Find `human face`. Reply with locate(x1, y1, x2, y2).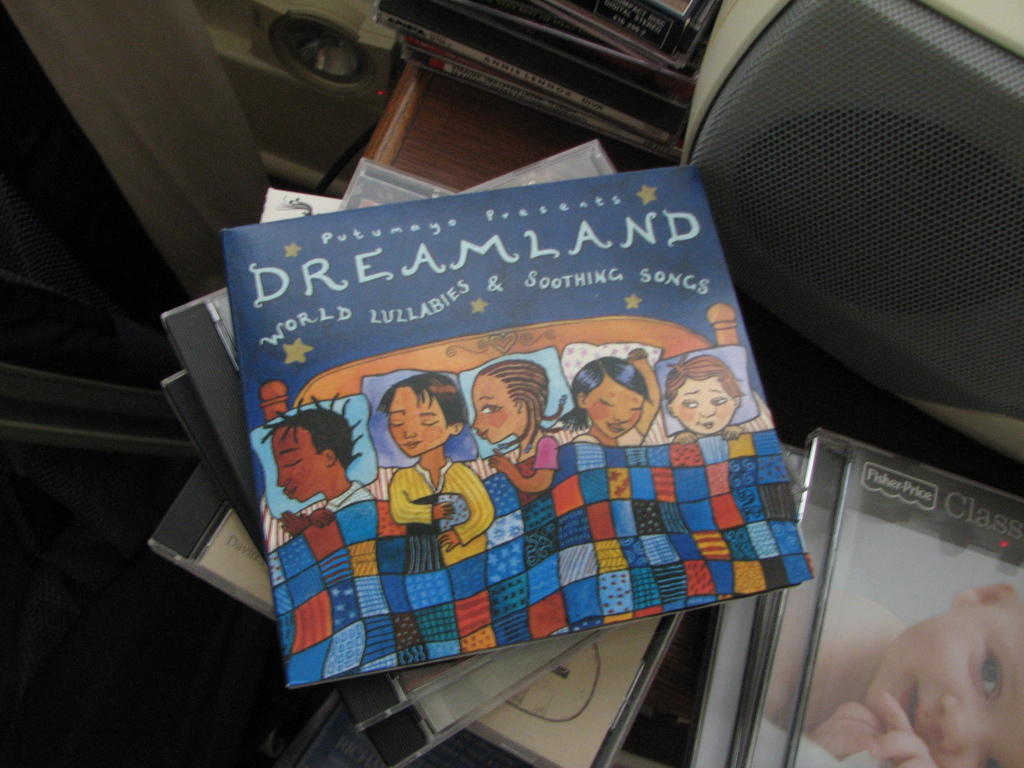
locate(670, 374, 735, 433).
